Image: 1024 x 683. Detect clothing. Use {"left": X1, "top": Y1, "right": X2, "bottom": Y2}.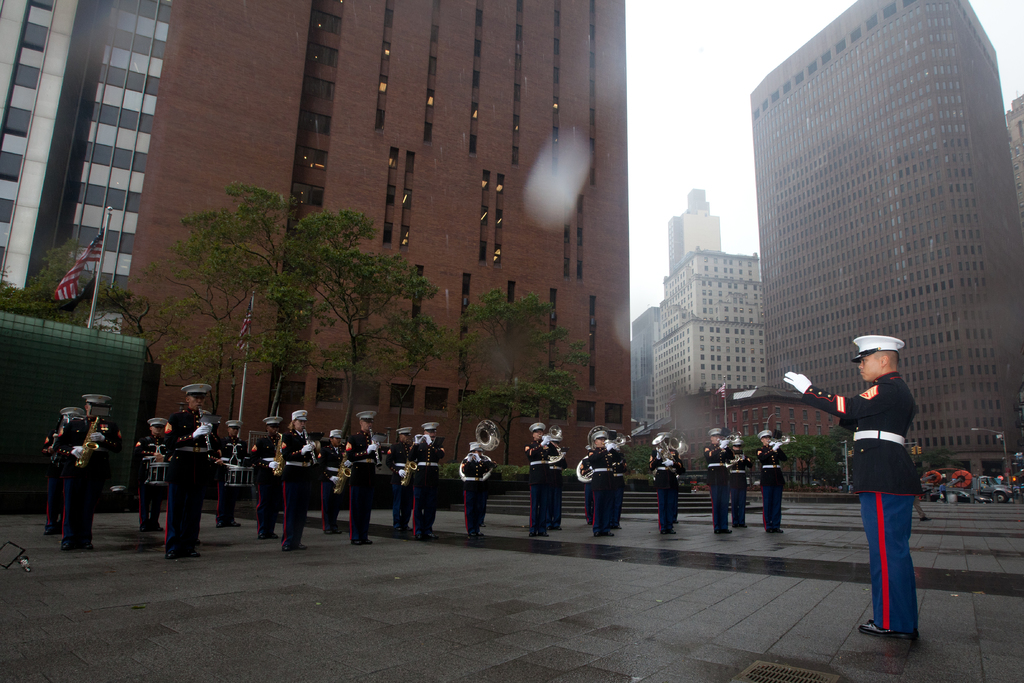
{"left": 547, "top": 447, "right": 567, "bottom": 523}.
